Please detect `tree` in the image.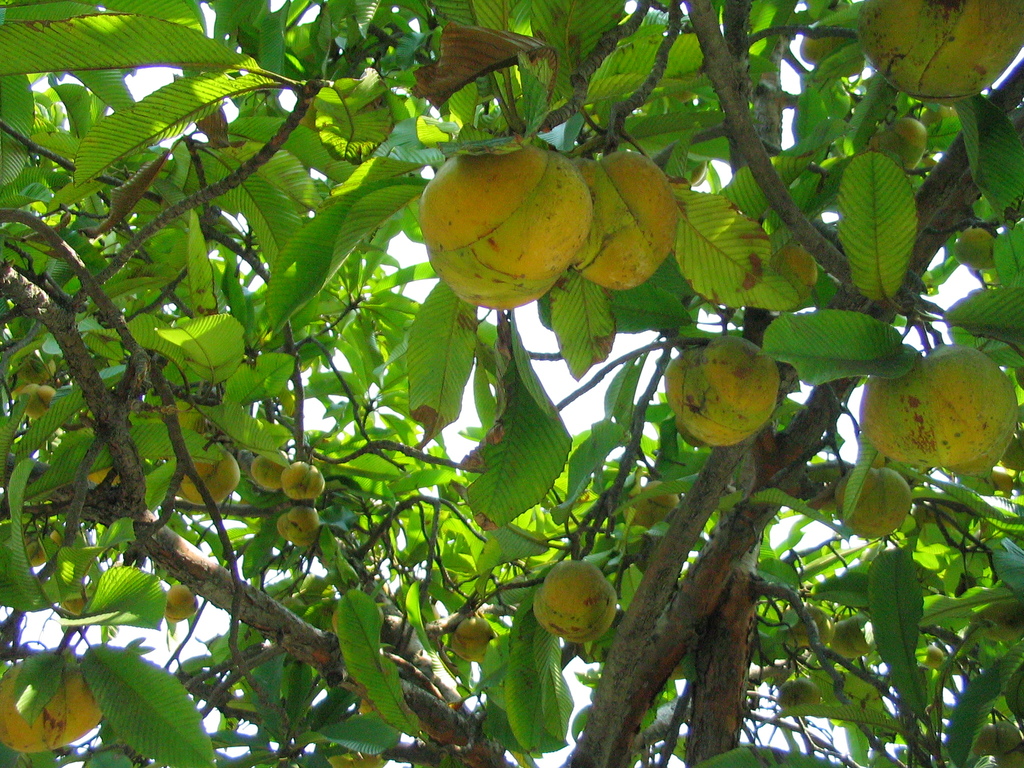
{"left": 33, "top": 0, "right": 1023, "bottom": 668}.
